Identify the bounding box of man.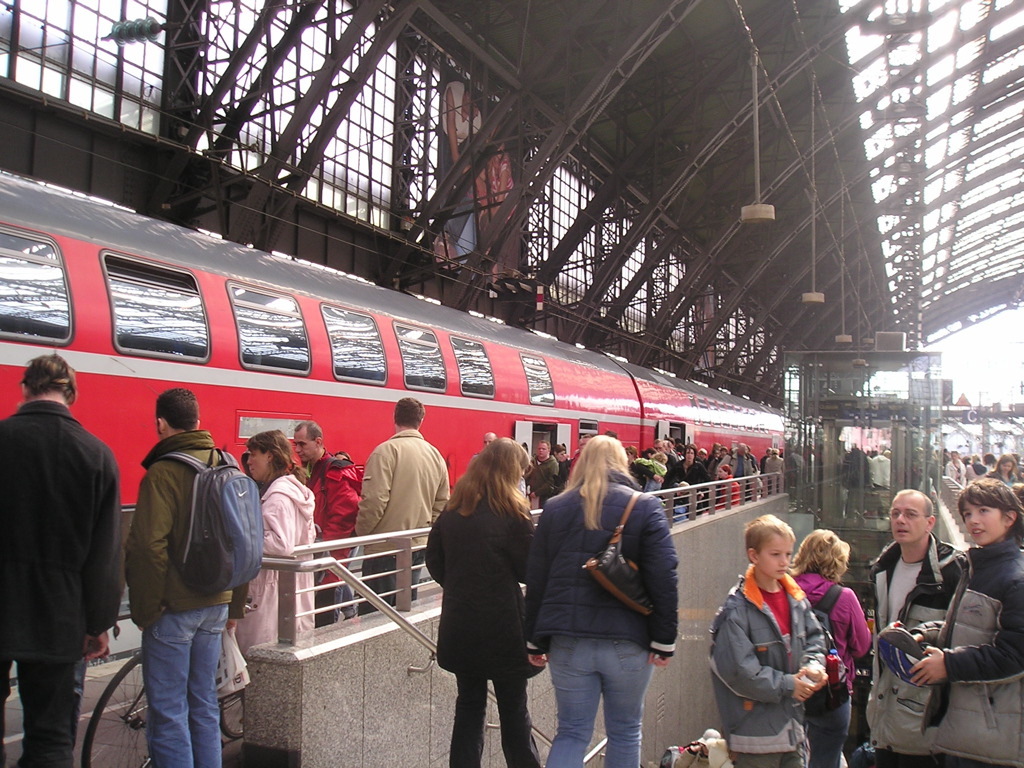
pyautogui.locateOnScreen(525, 439, 557, 512).
